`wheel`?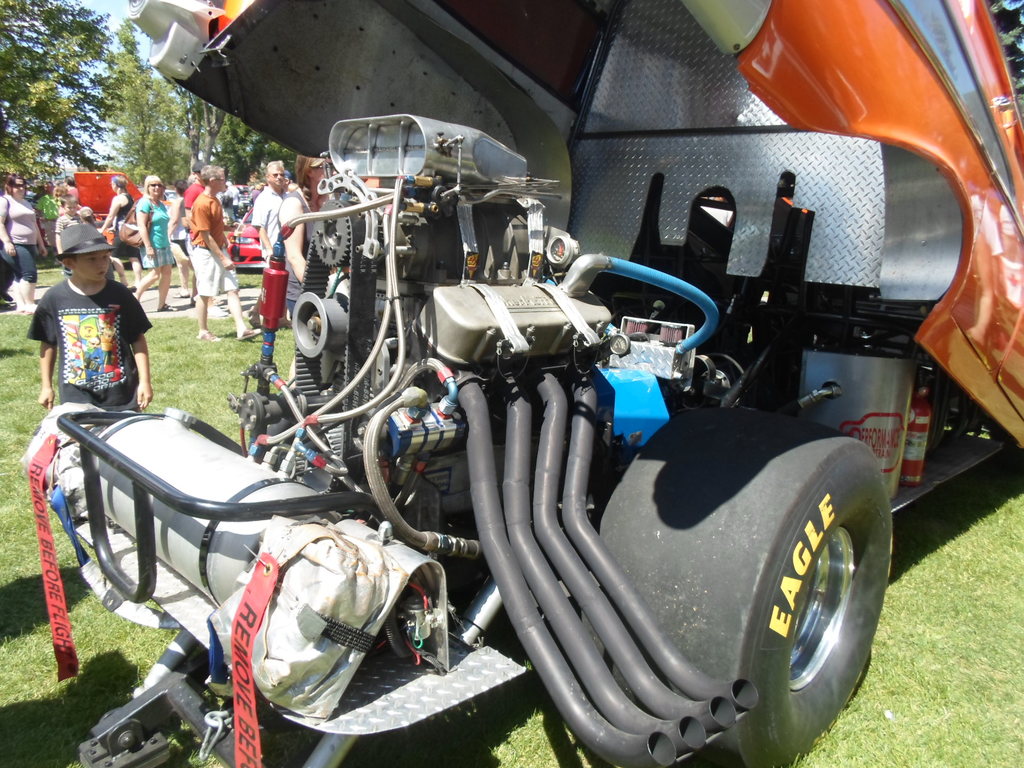
rect(551, 387, 879, 758)
